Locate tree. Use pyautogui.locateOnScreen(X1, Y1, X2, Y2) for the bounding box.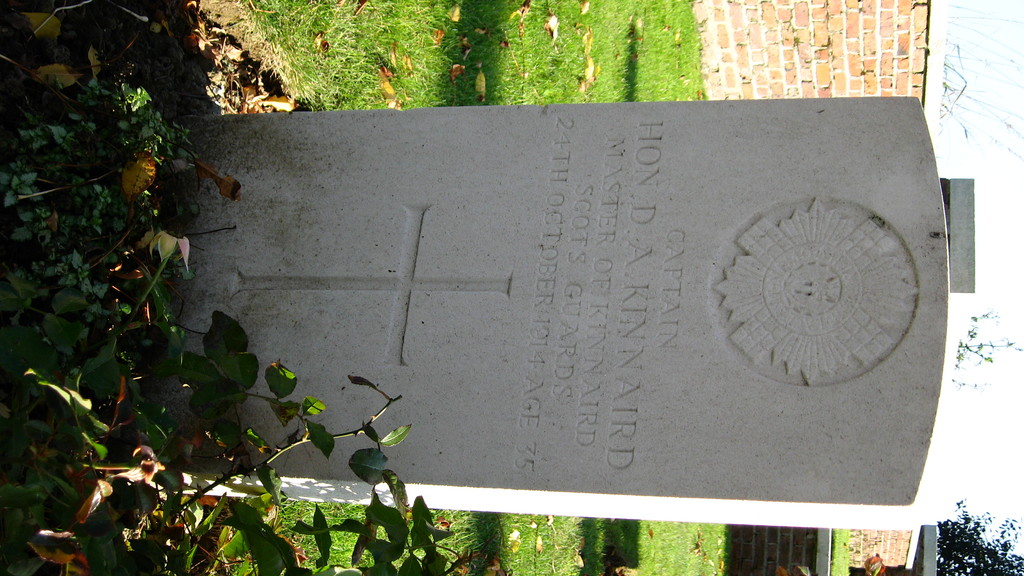
pyautogui.locateOnScreen(938, 497, 1023, 575).
